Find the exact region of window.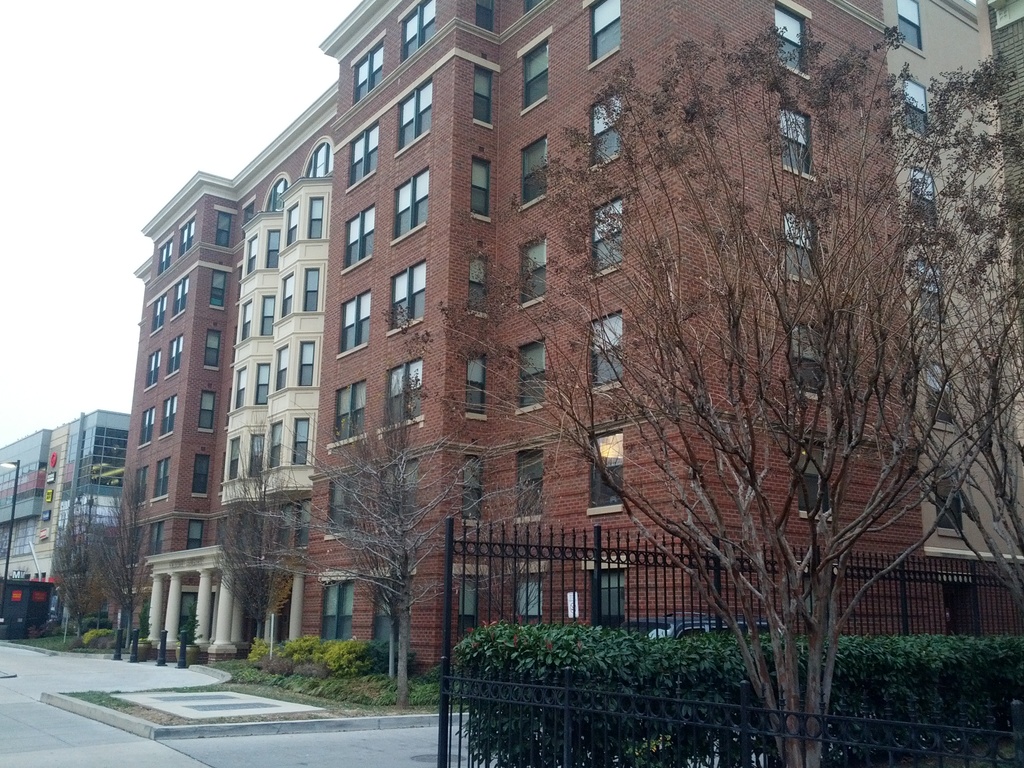
Exact region: pyautogui.locateOnScreen(369, 582, 407, 650).
